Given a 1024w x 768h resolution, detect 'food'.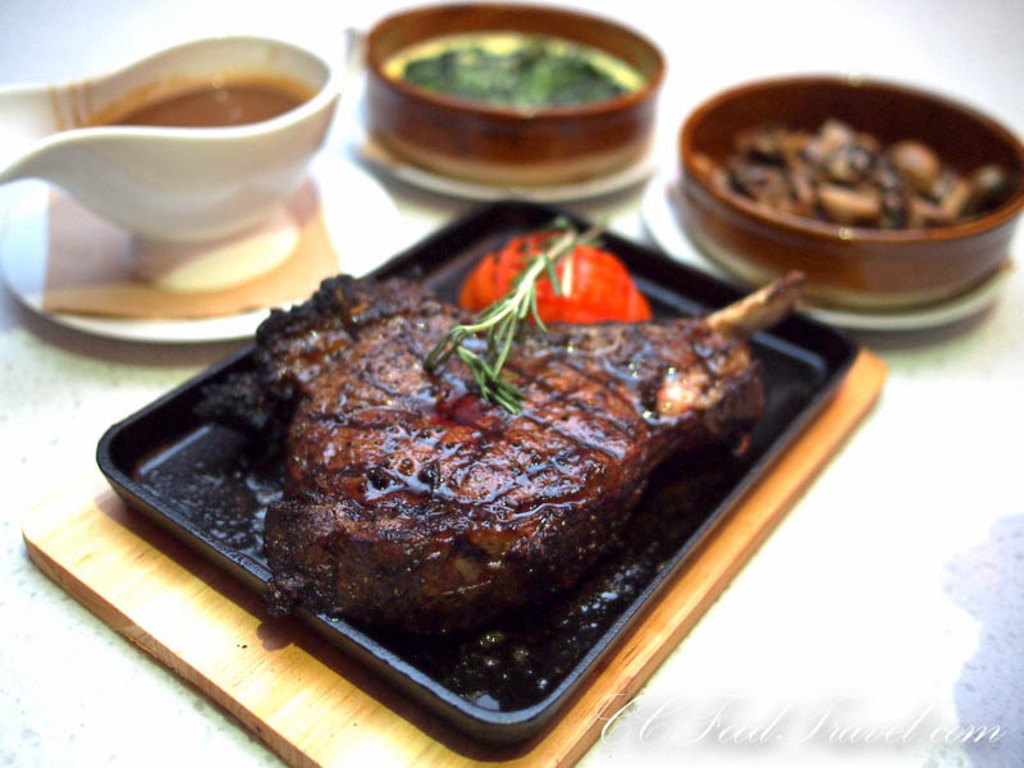
BBox(375, 23, 648, 109).
